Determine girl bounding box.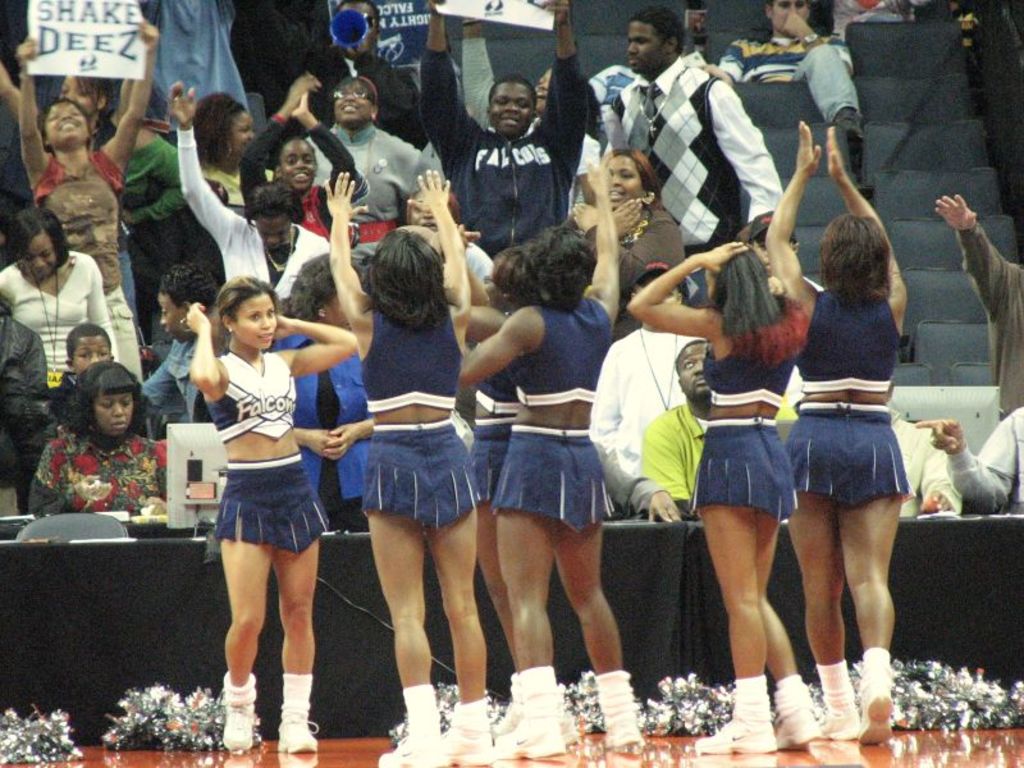
Determined: x1=237, y1=58, x2=351, y2=243.
